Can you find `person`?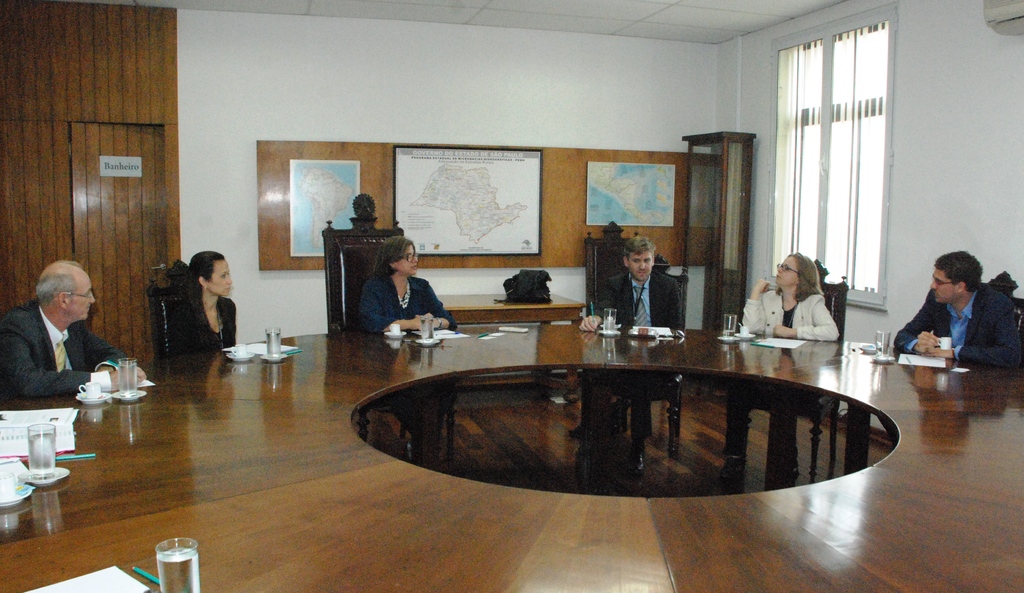
Yes, bounding box: [894,254,1023,371].
